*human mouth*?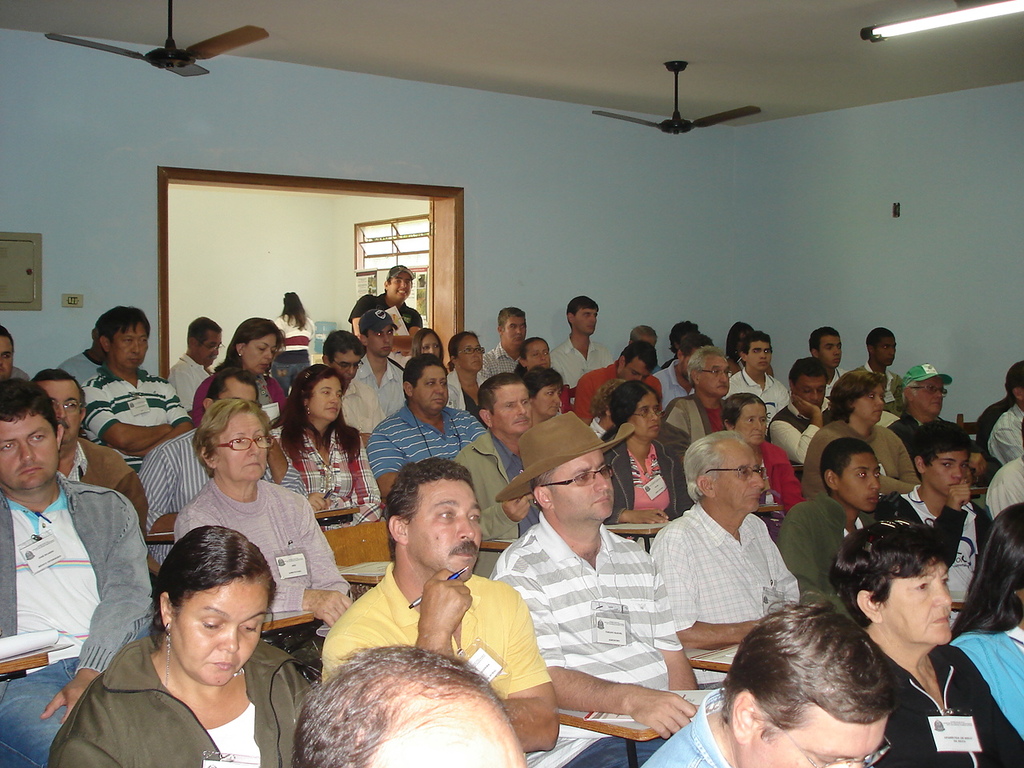
(452, 543, 476, 553)
